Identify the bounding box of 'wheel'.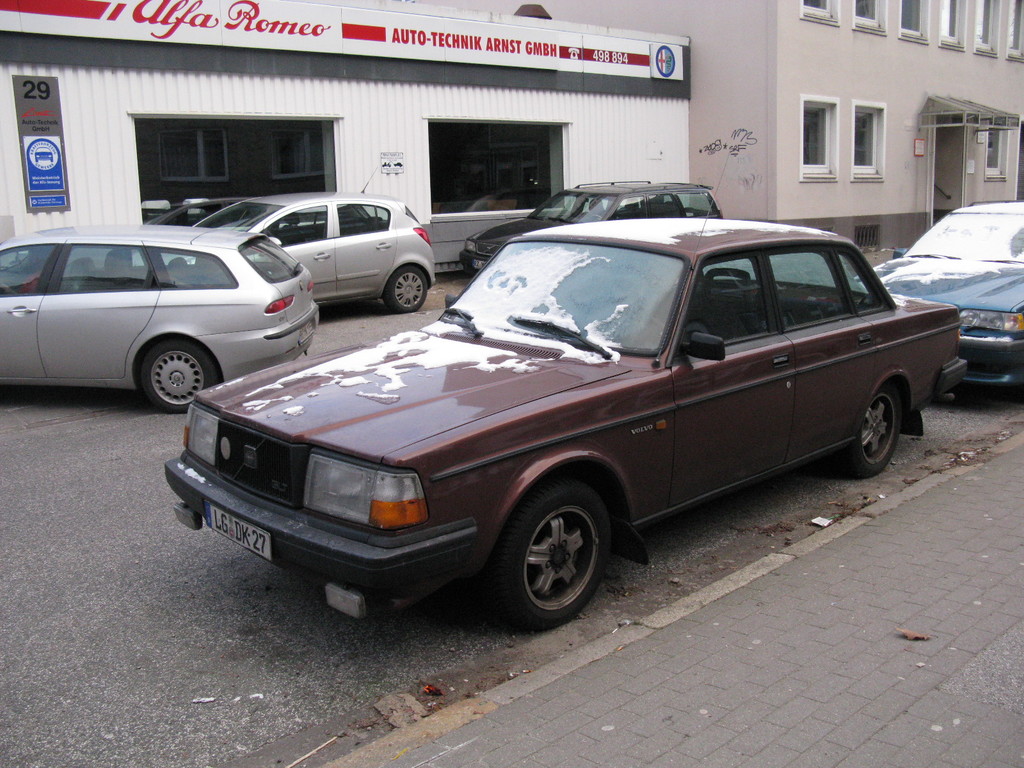
box(492, 490, 612, 625).
